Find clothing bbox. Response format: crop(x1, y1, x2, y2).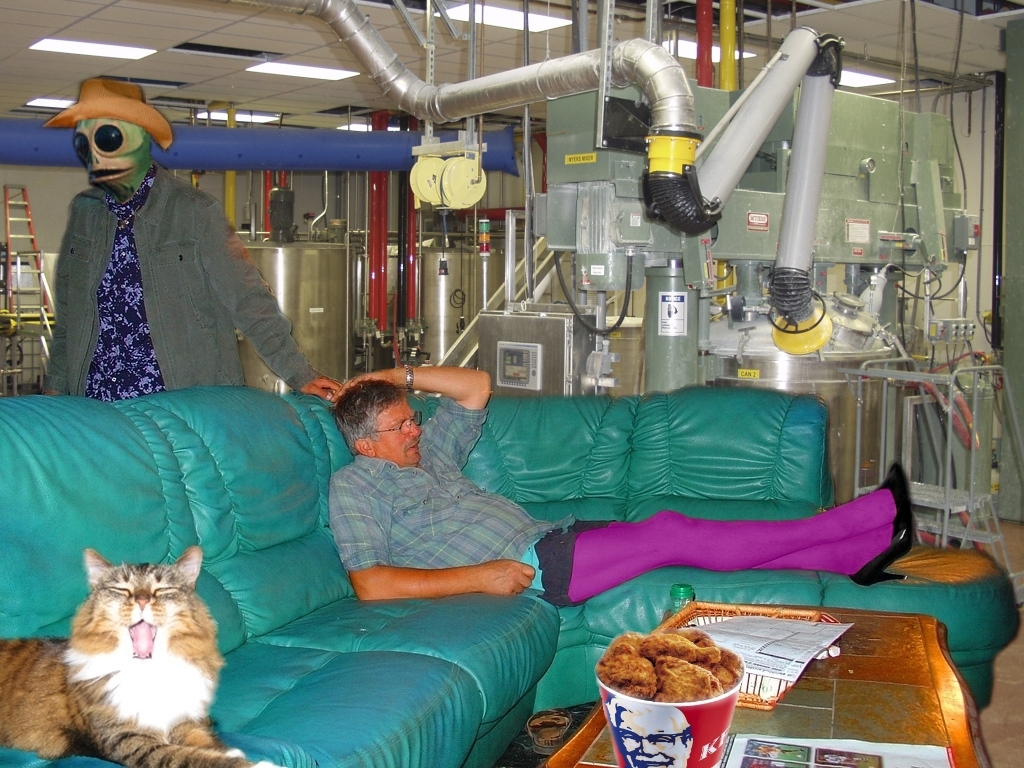
crop(21, 107, 228, 398).
